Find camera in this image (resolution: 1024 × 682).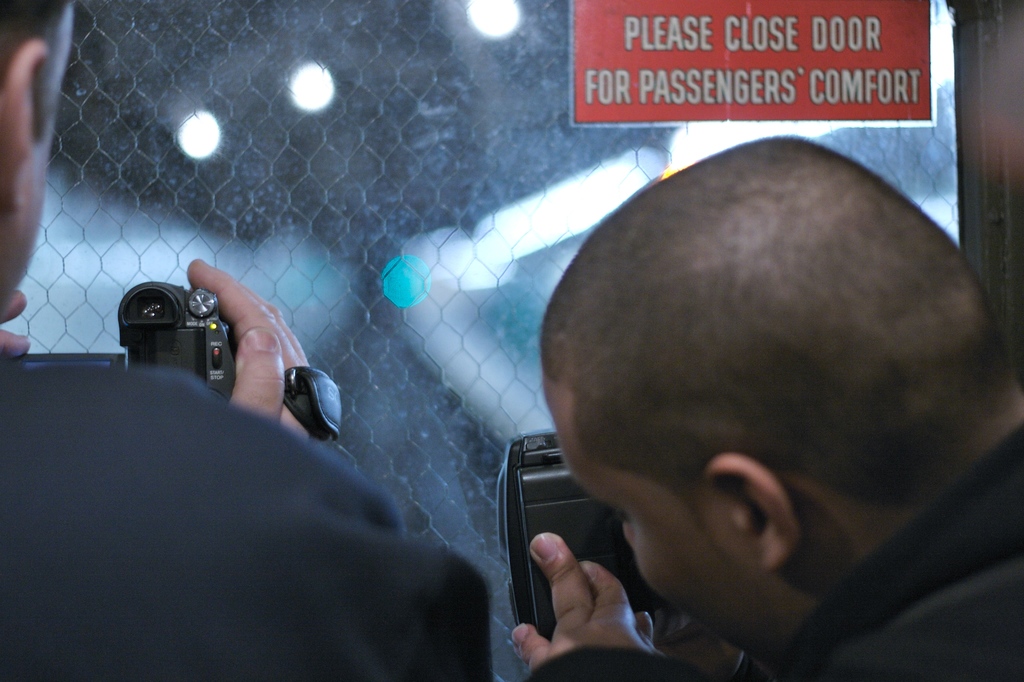
select_region(123, 270, 282, 406).
